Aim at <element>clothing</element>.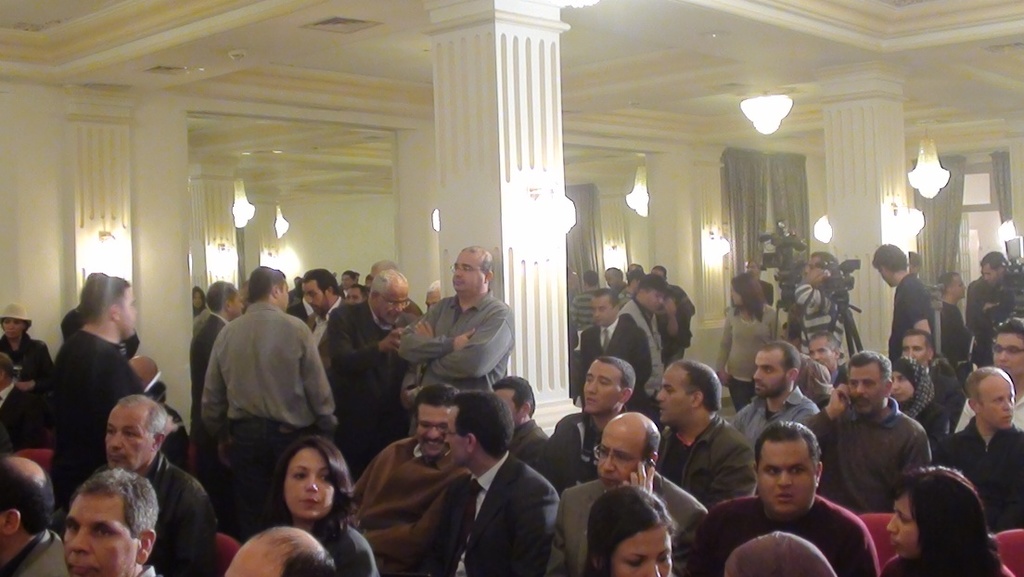
Aimed at locate(935, 416, 1023, 534).
